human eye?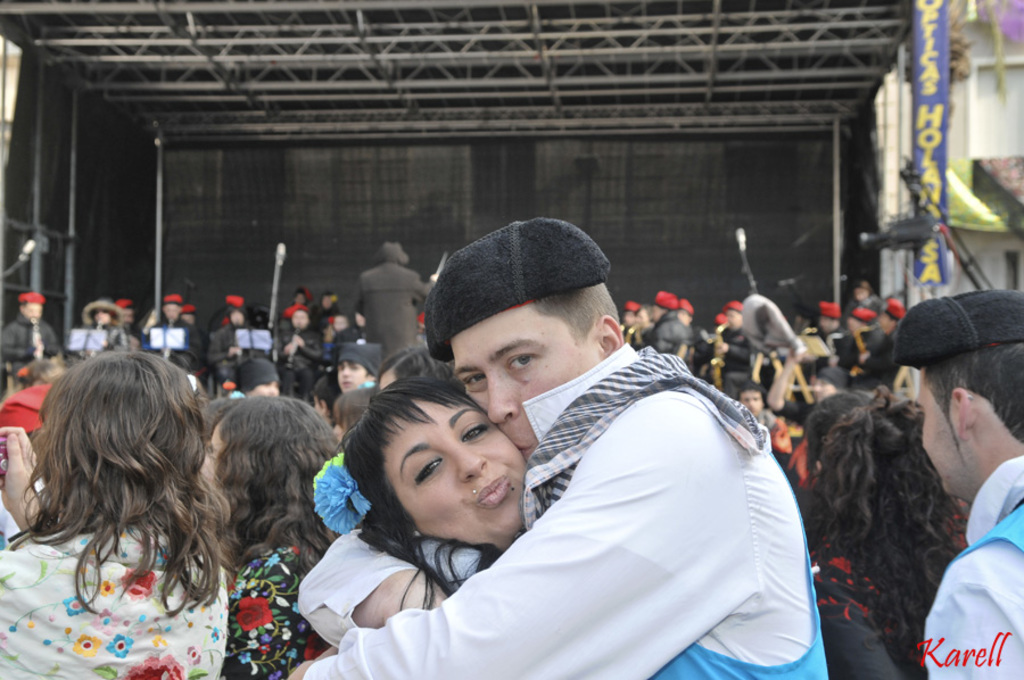
crop(461, 372, 486, 389)
